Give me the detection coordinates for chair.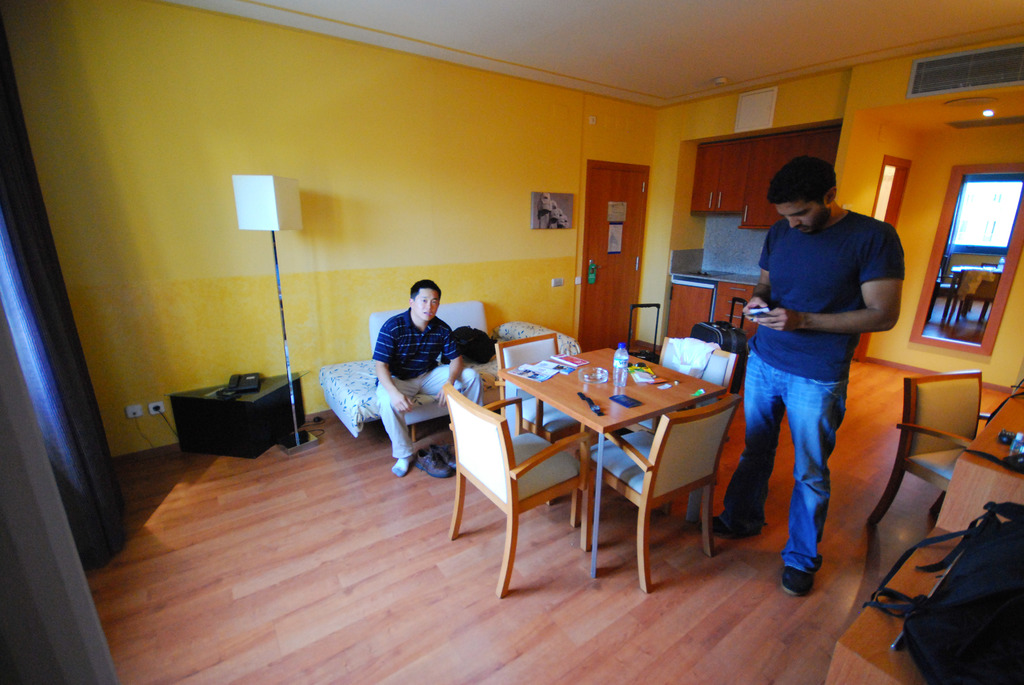
bbox=[497, 329, 601, 505].
